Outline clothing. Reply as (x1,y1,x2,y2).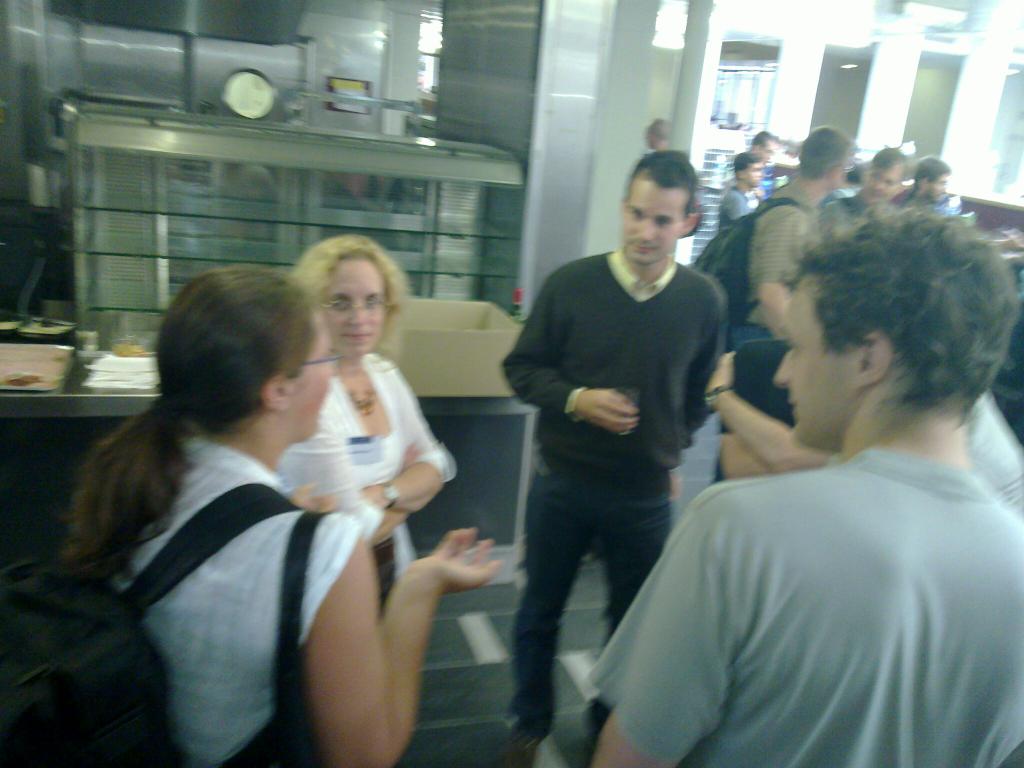
(321,352,456,604).
